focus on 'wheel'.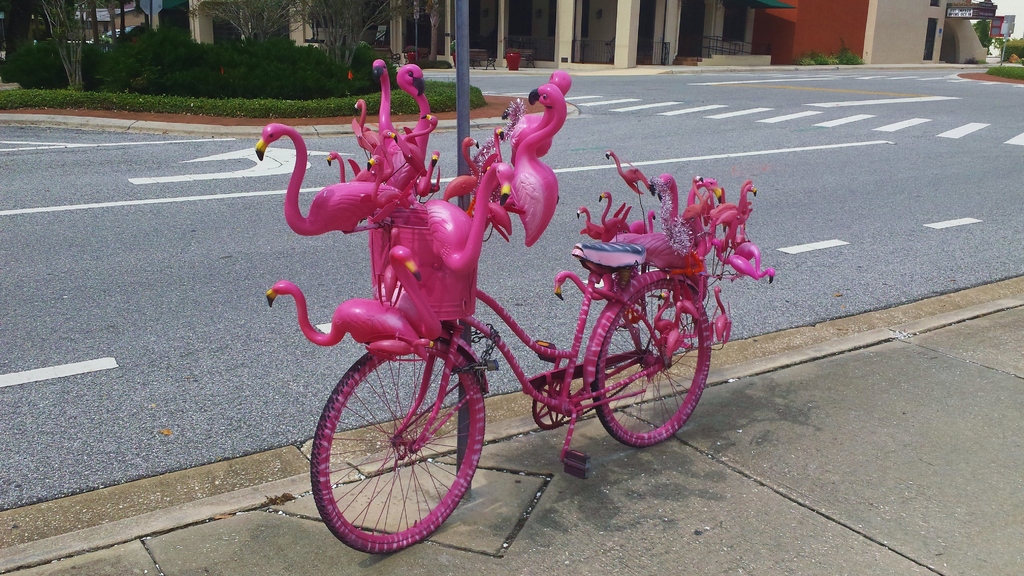
Focused at (x1=593, y1=284, x2=710, y2=449).
